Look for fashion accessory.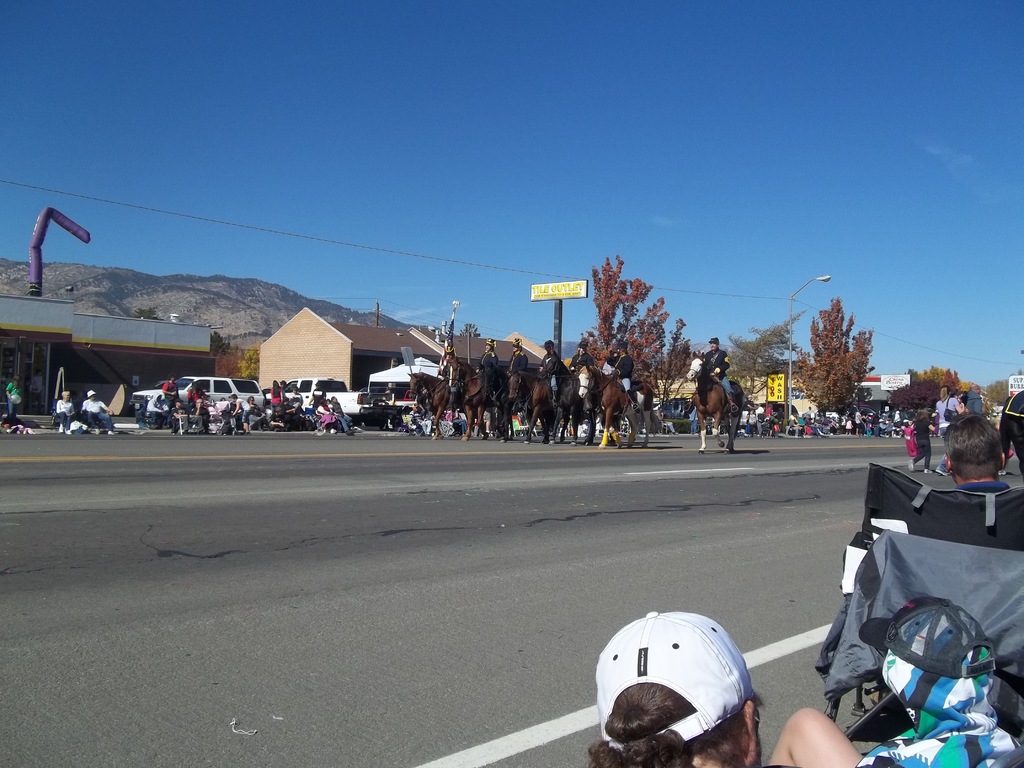
Found: (left=67, top=429, right=74, bottom=433).
